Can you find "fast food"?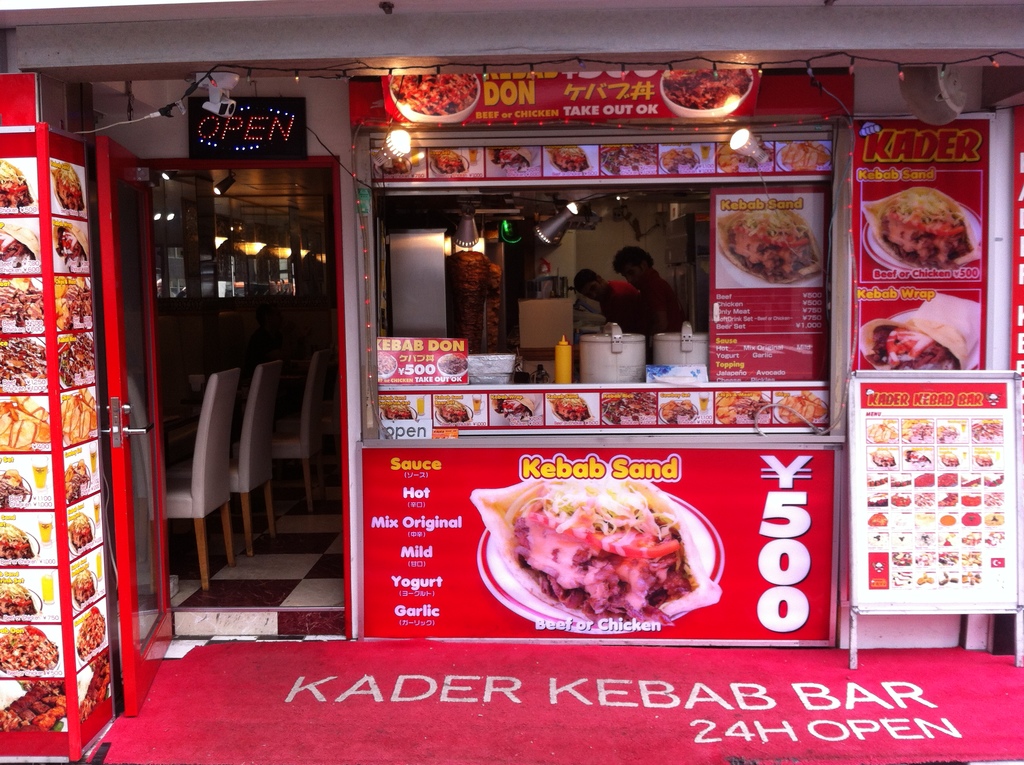
Yes, bounding box: [0, 225, 43, 264].
